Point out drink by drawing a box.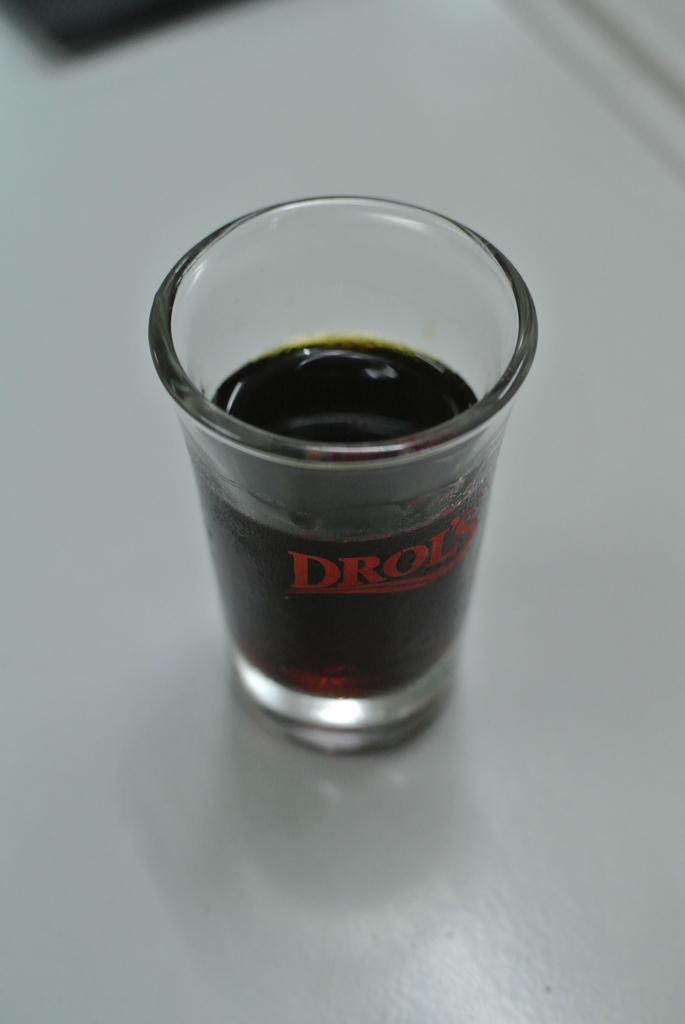
l=187, t=340, r=501, b=696.
